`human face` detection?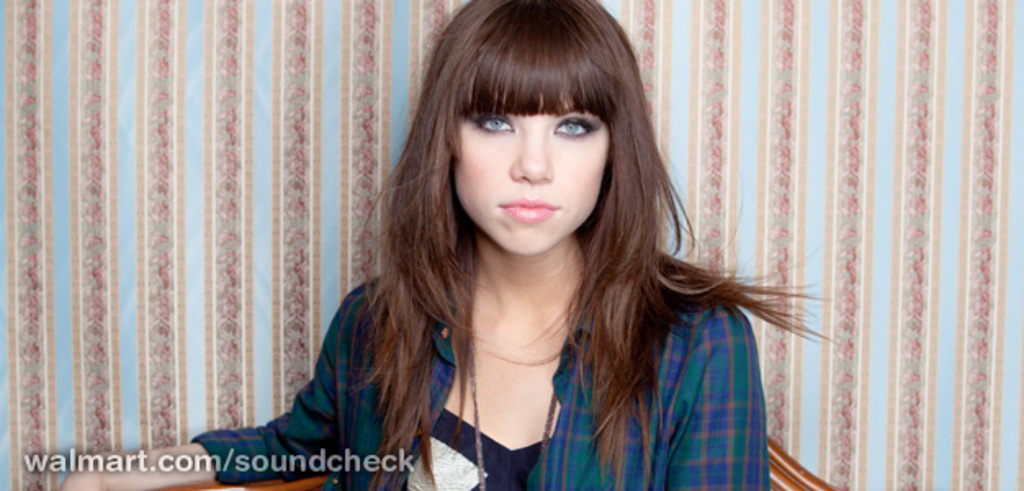
bbox(453, 80, 607, 255)
